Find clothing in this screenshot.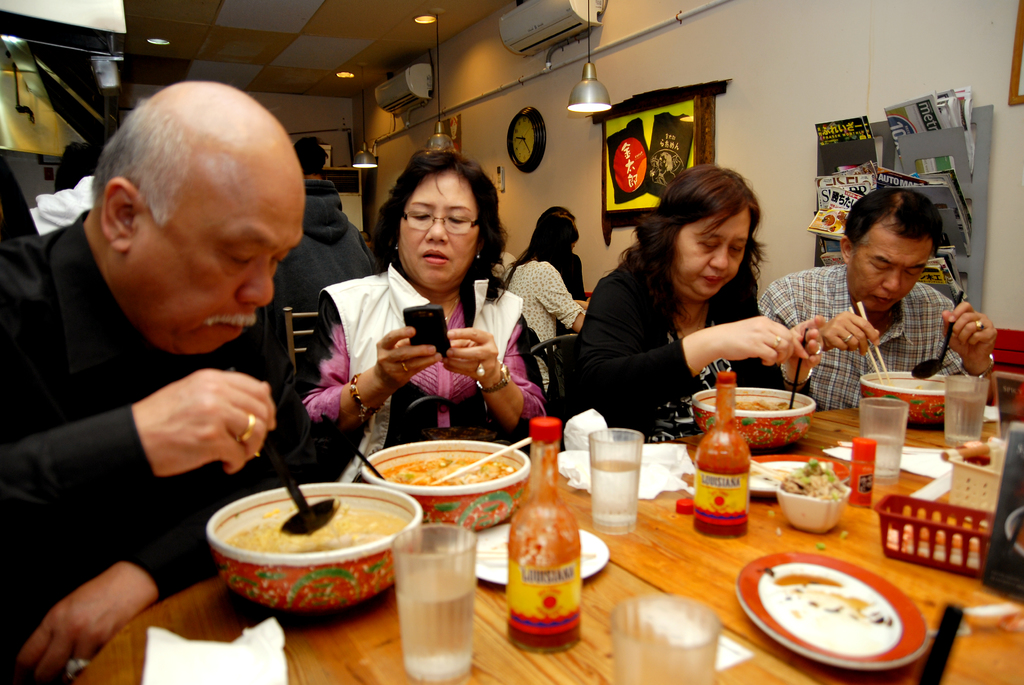
The bounding box for clothing is x1=274, y1=182, x2=378, y2=309.
